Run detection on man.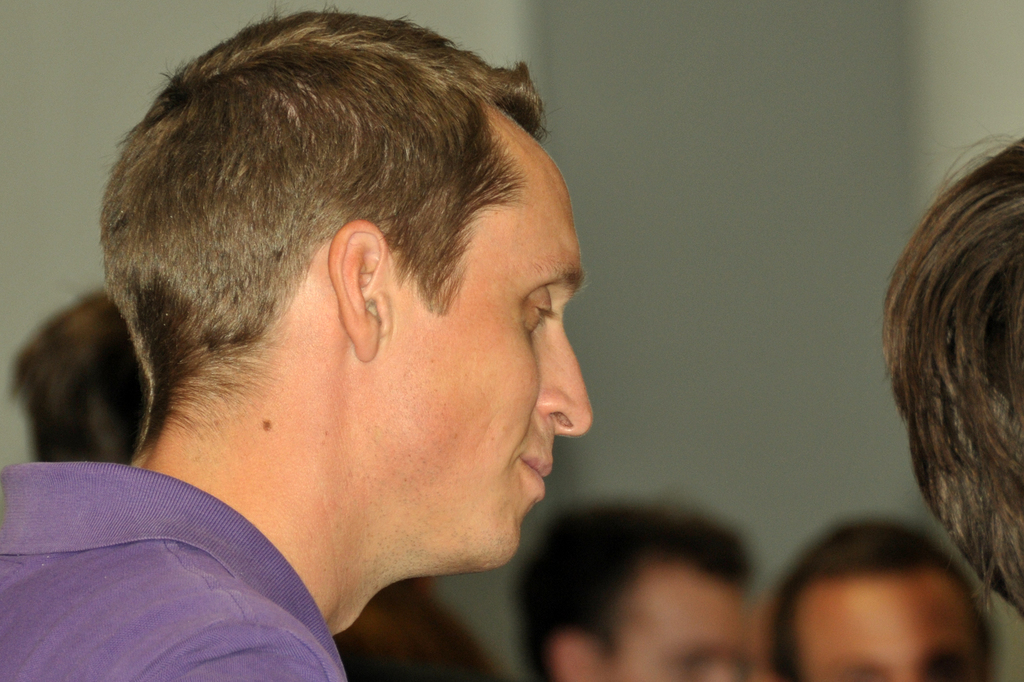
Result: (x1=511, y1=499, x2=754, y2=681).
